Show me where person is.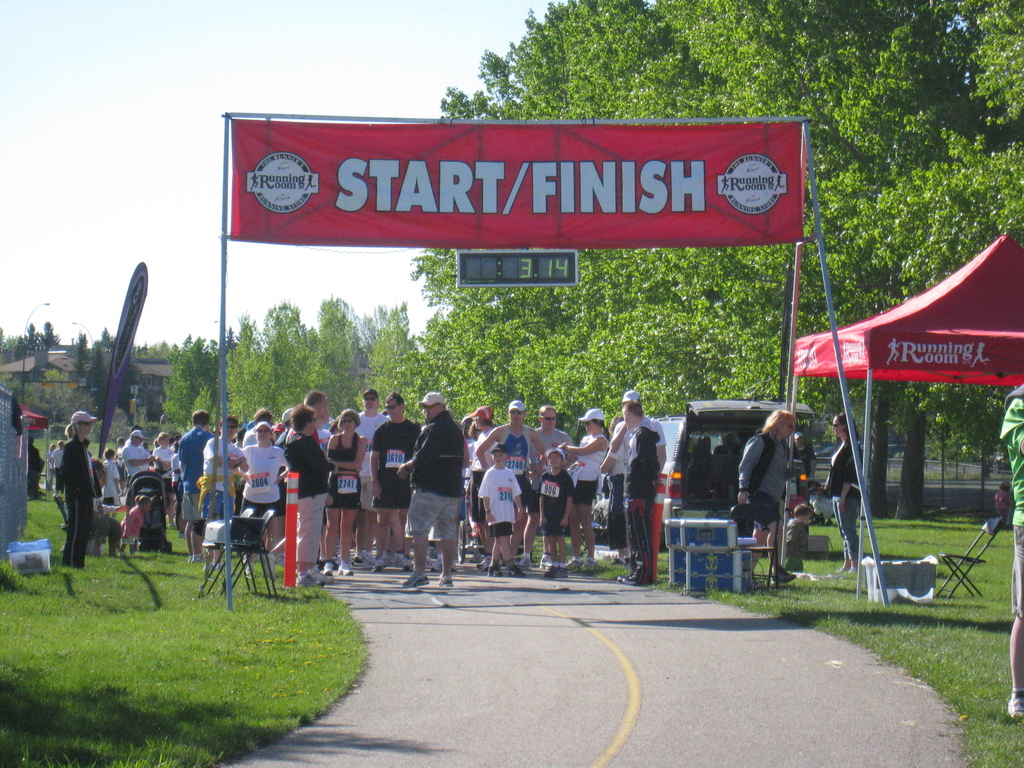
person is at (348, 397, 425, 581).
